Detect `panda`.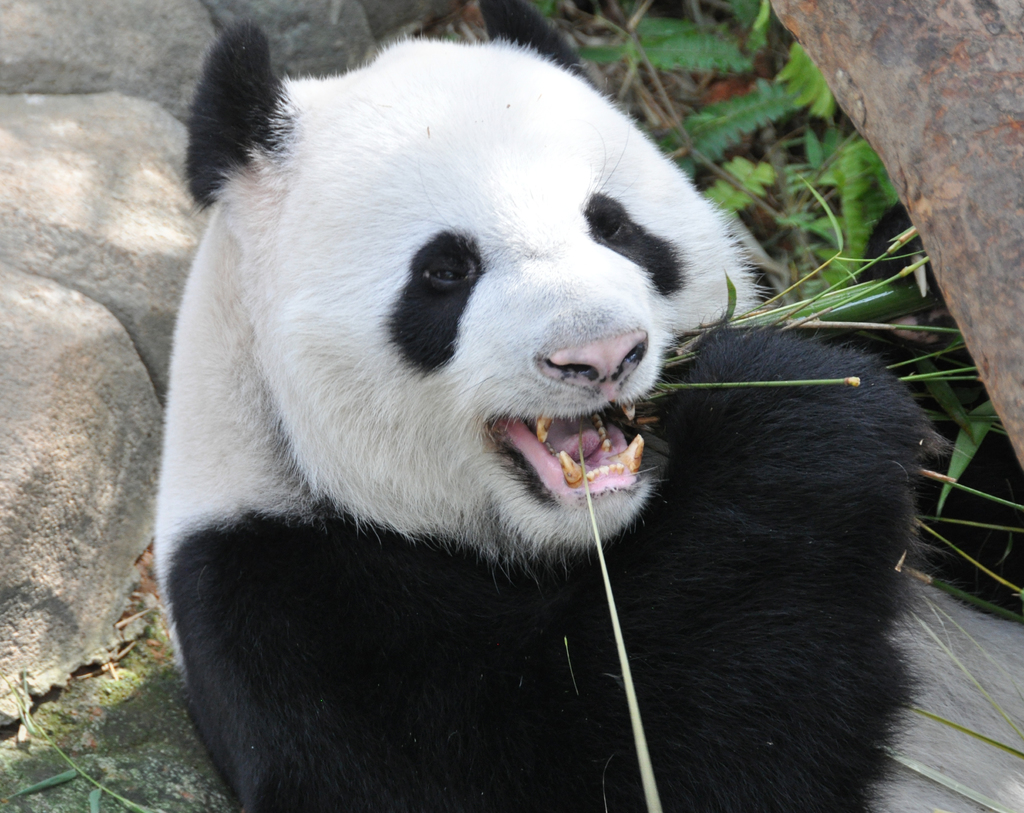
Detected at bbox=(157, 0, 1023, 812).
